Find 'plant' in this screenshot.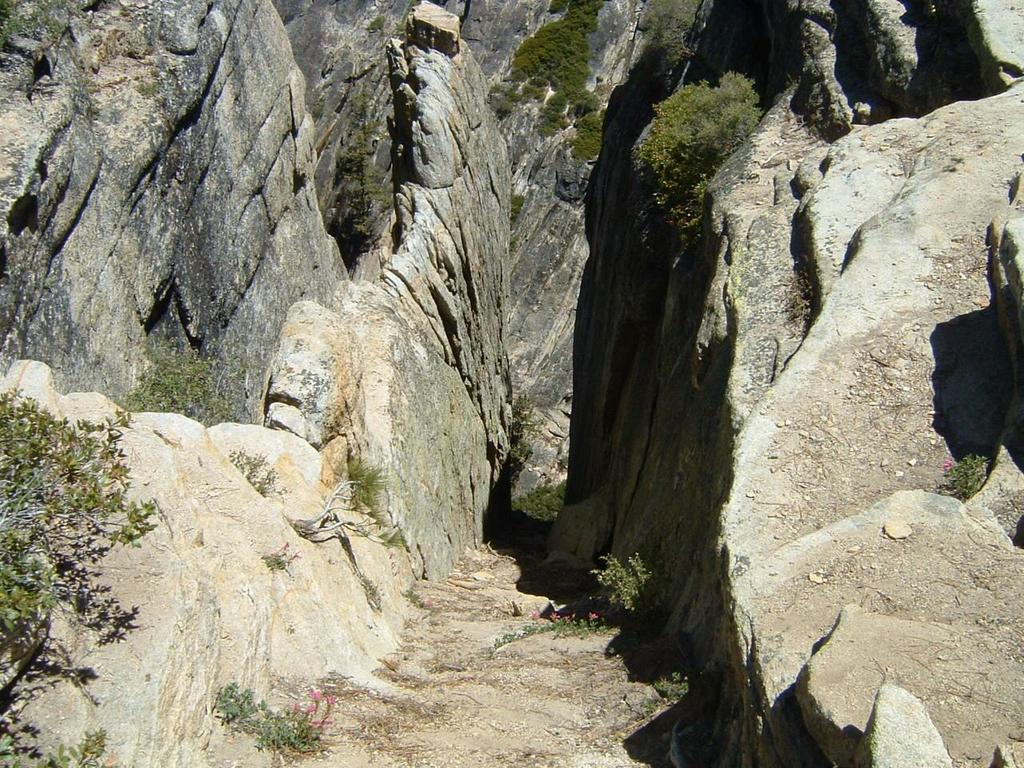
The bounding box for 'plant' is (left=214, top=678, right=338, bottom=752).
